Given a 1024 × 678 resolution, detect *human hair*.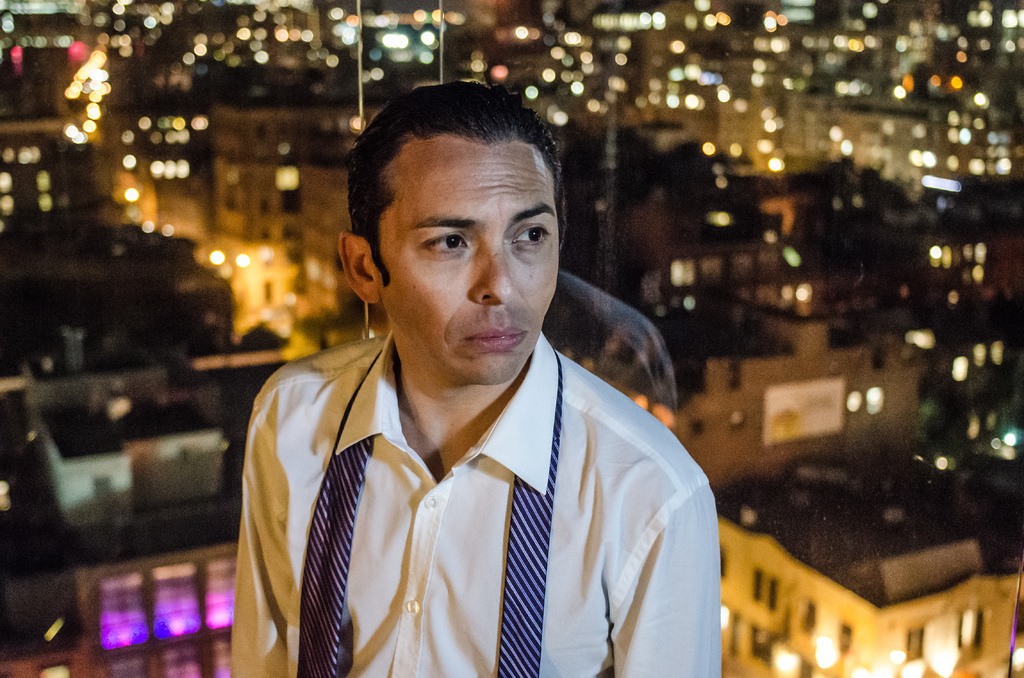
left=350, top=91, right=557, bottom=284.
